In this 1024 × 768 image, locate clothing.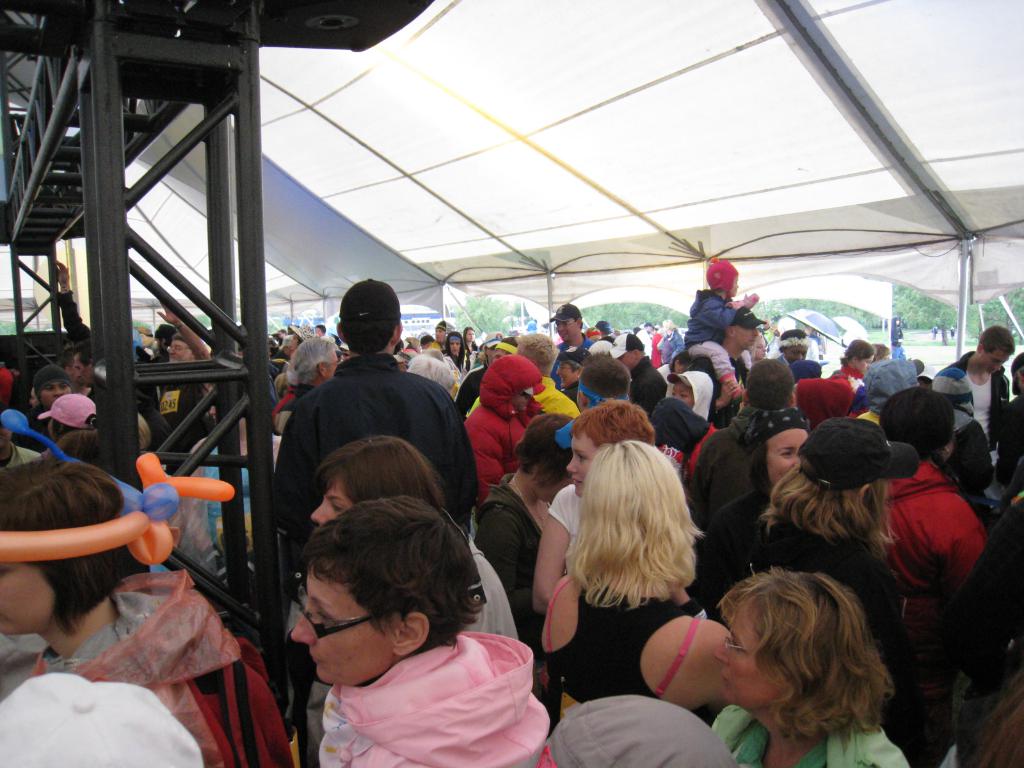
Bounding box: 474/375/585/412.
